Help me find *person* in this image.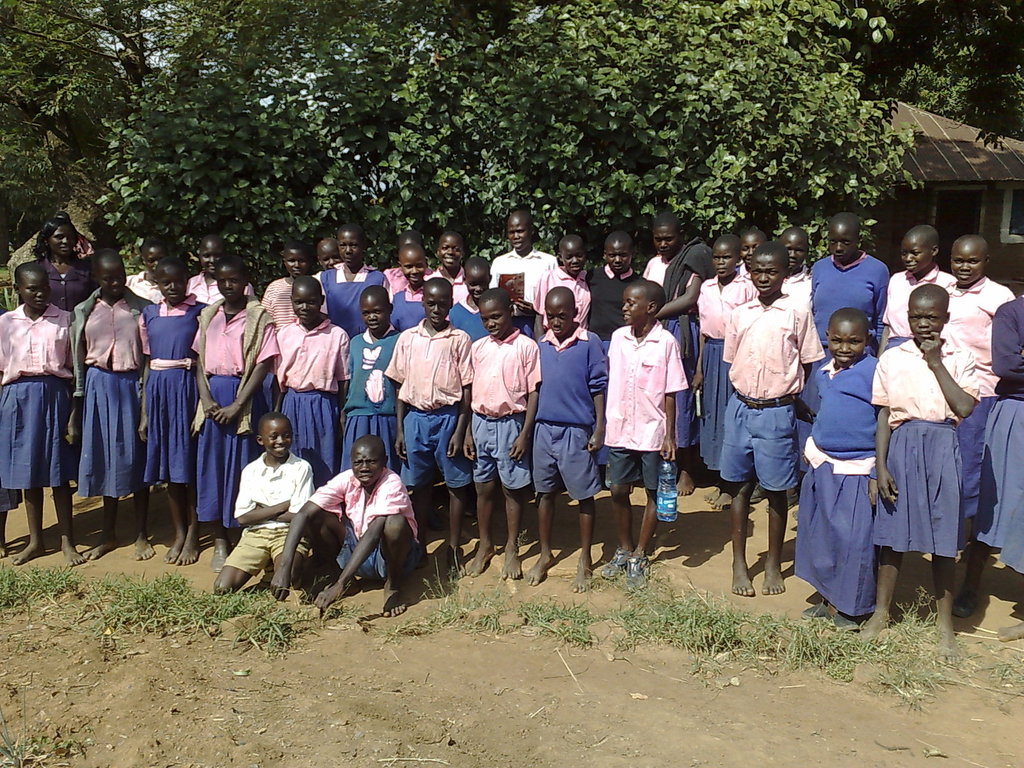
Found it: select_region(212, 416, 326, 609).
